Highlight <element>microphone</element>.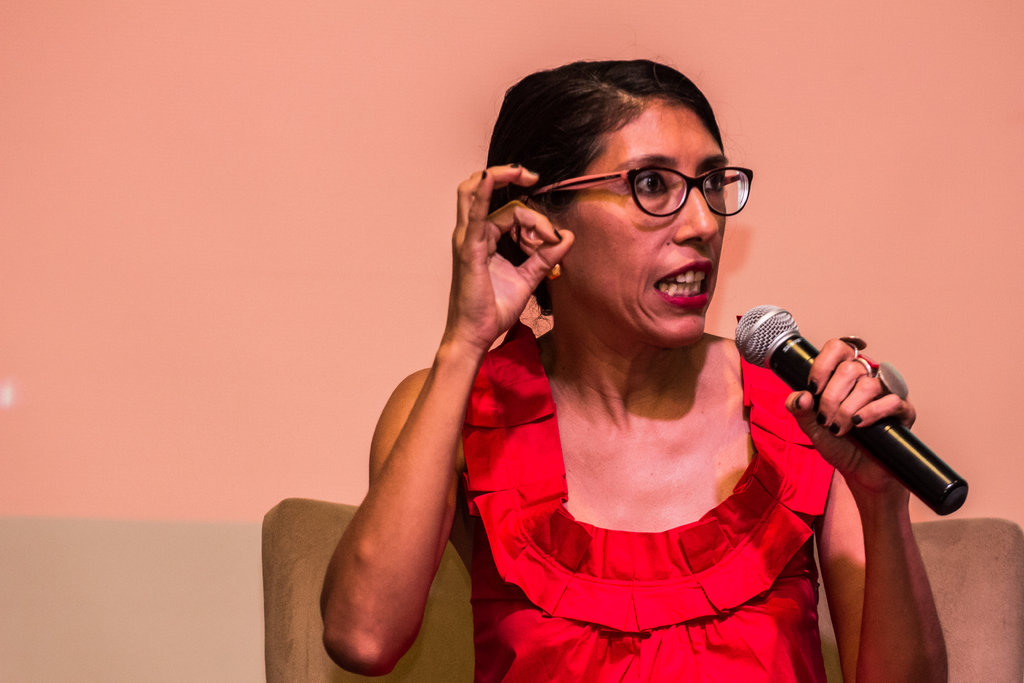
Highlighted region: <region>734, 308, 941, 498</region>.
